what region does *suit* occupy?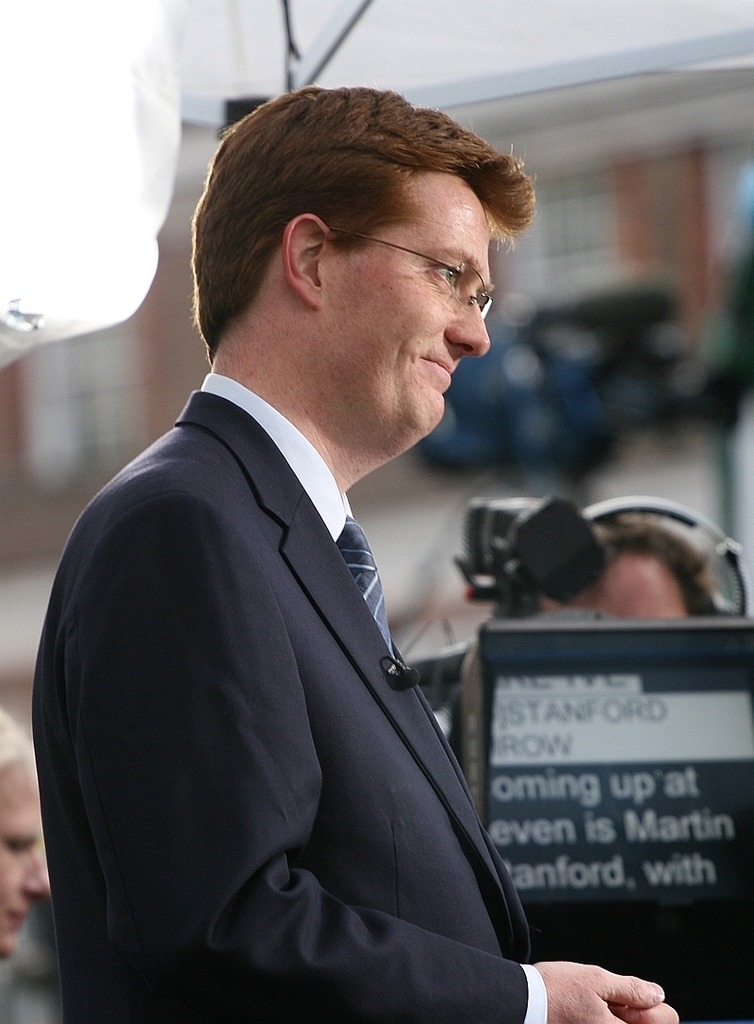
(39, 293, 555, 1016).
